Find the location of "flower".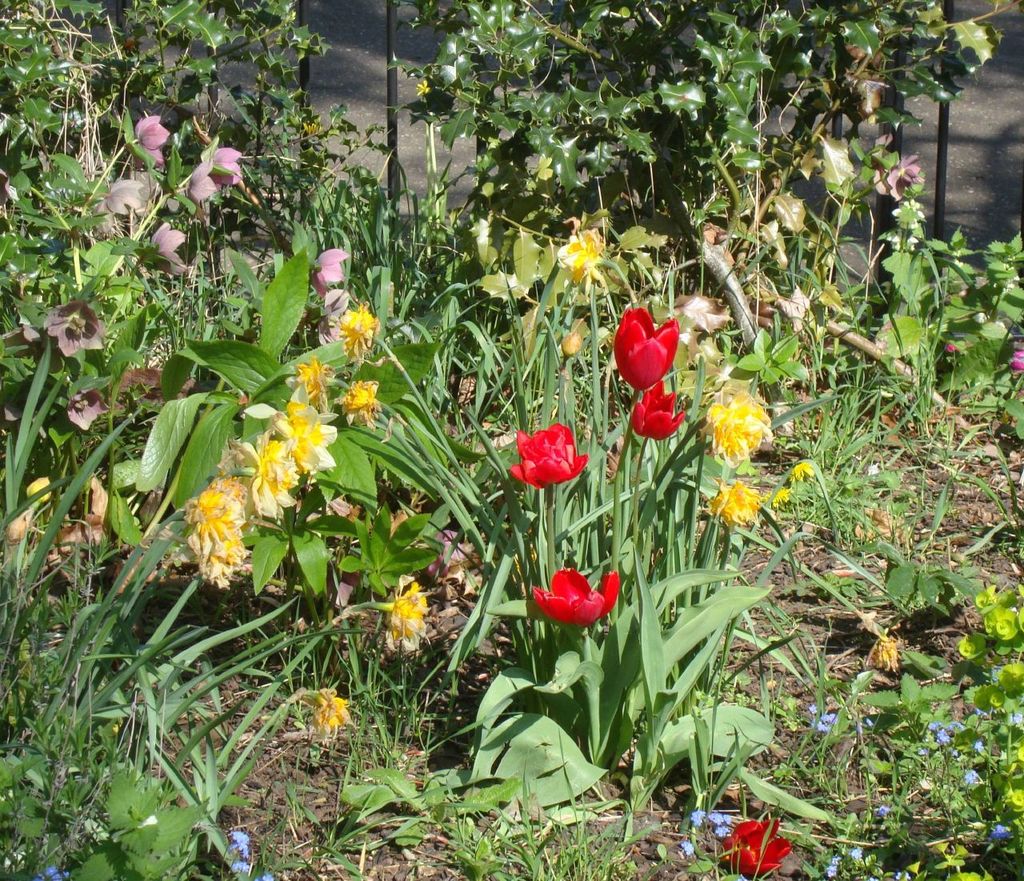
Location: {"left": 560, "top": 218, "right": 618, "bottom": 288}.
